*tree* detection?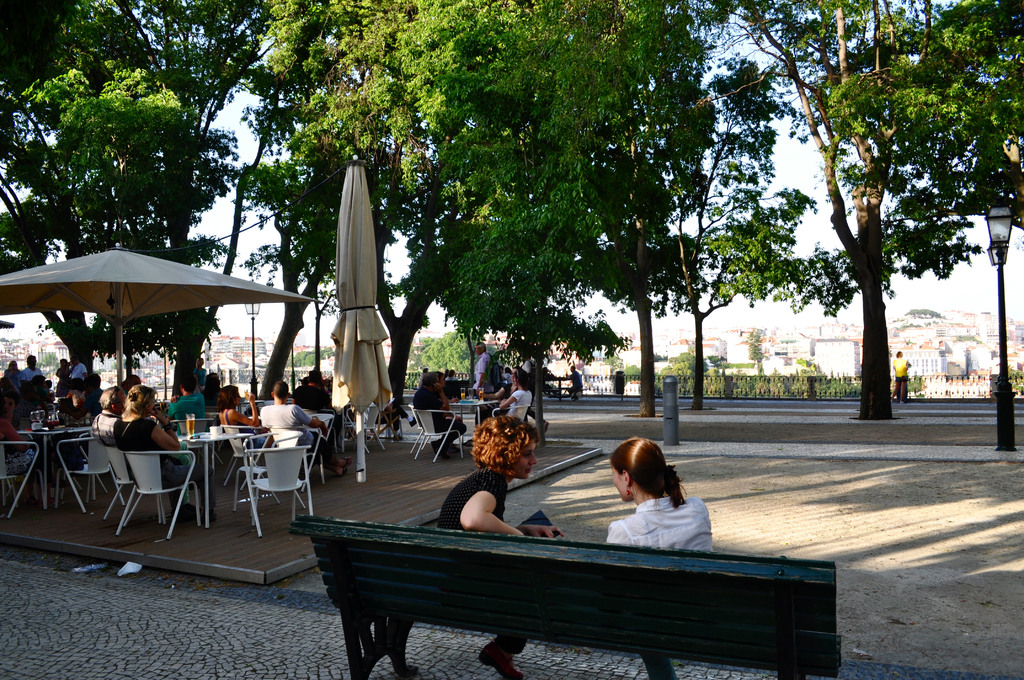
rect(0, 0, 289, 411)
